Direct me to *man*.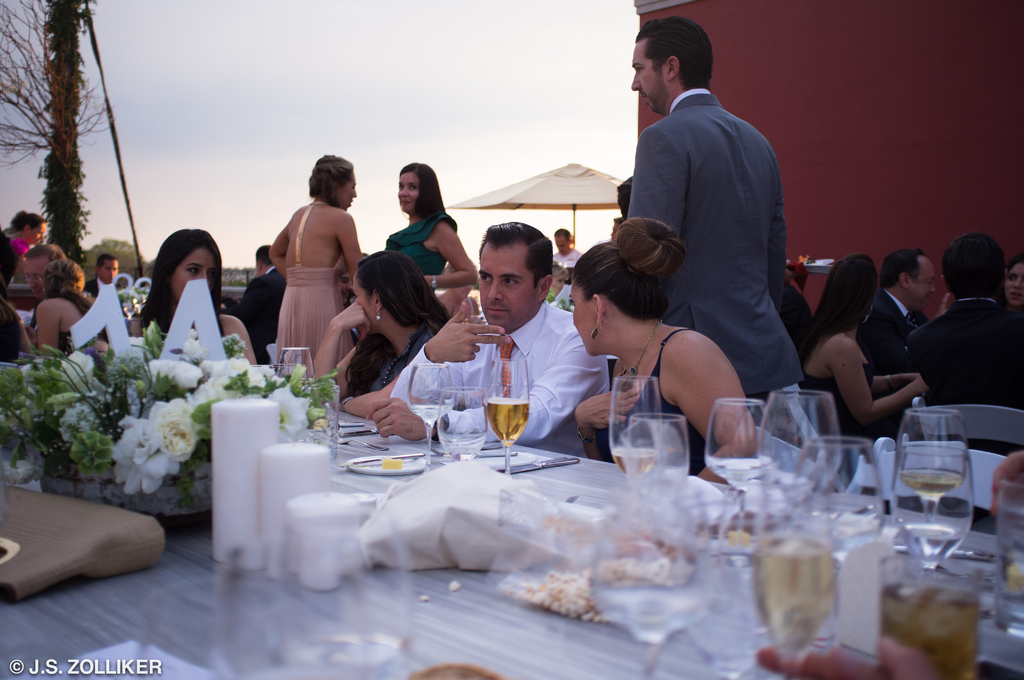
Direction: detection(338, 250, 370, 307).
